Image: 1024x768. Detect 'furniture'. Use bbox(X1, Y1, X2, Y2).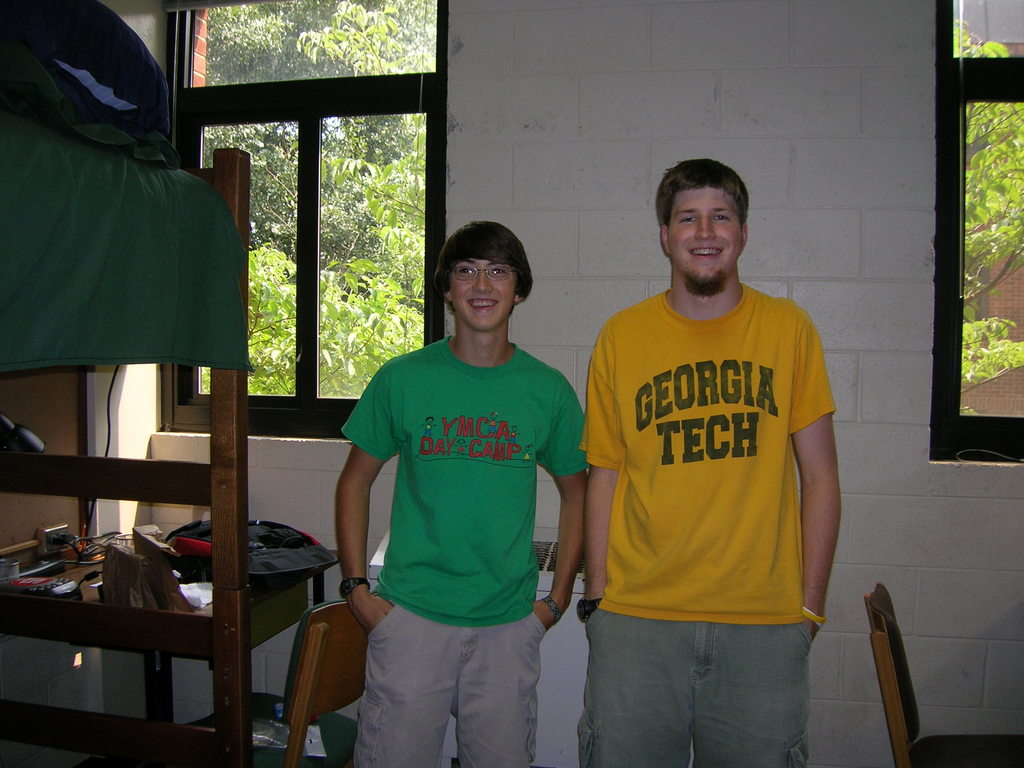
bbox(12, 537, 340, 767).
